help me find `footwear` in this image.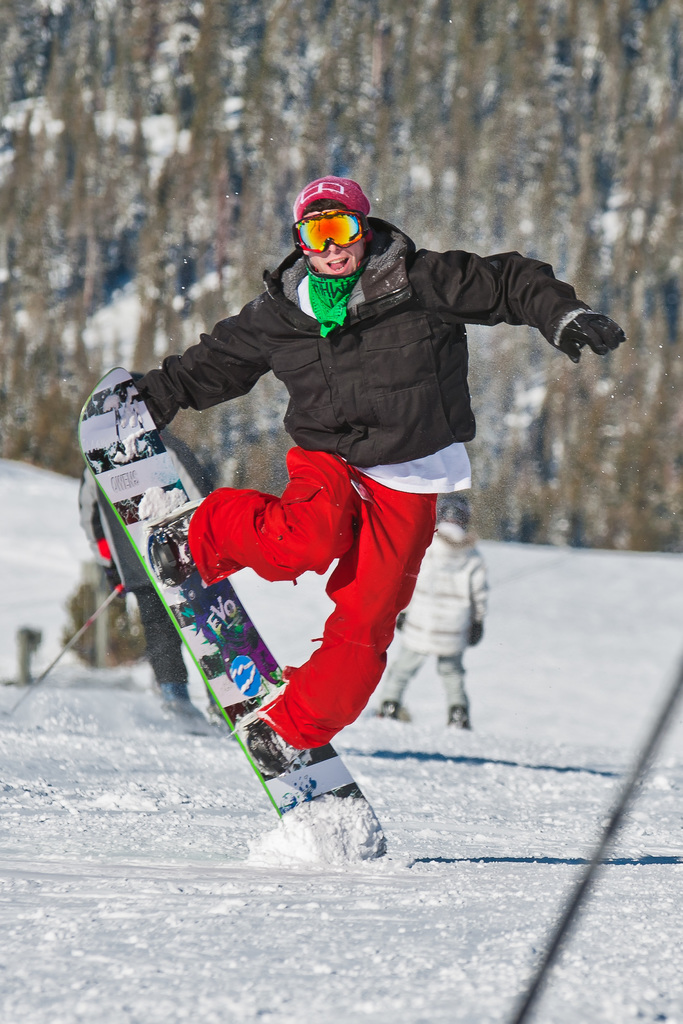
Found it: box=[242, 687, 324, 776].
